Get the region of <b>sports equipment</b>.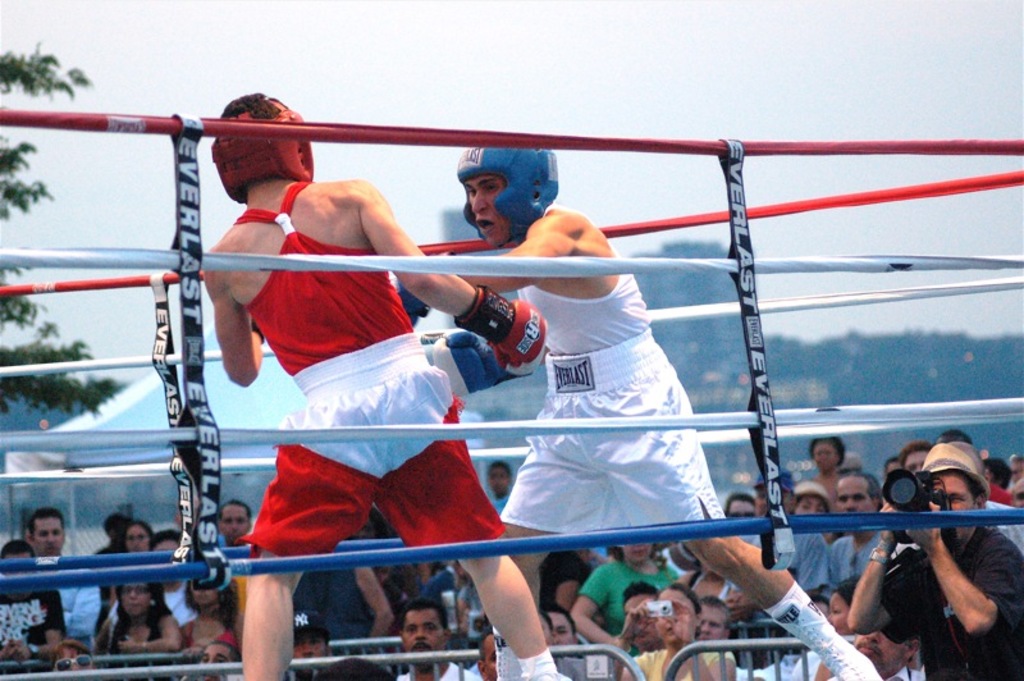
pyautogui.locateOnScreen(214, 95, 317, 201).
